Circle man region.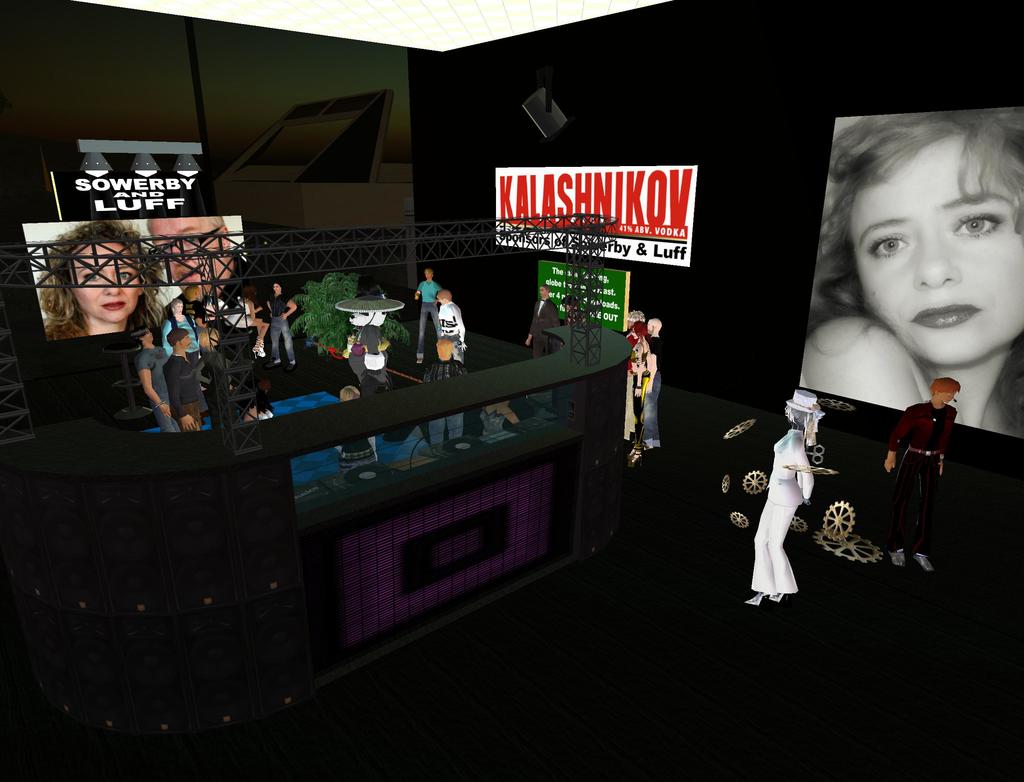
Region: pyautogui.locateOnScreen(435, 288, 467, 363).
